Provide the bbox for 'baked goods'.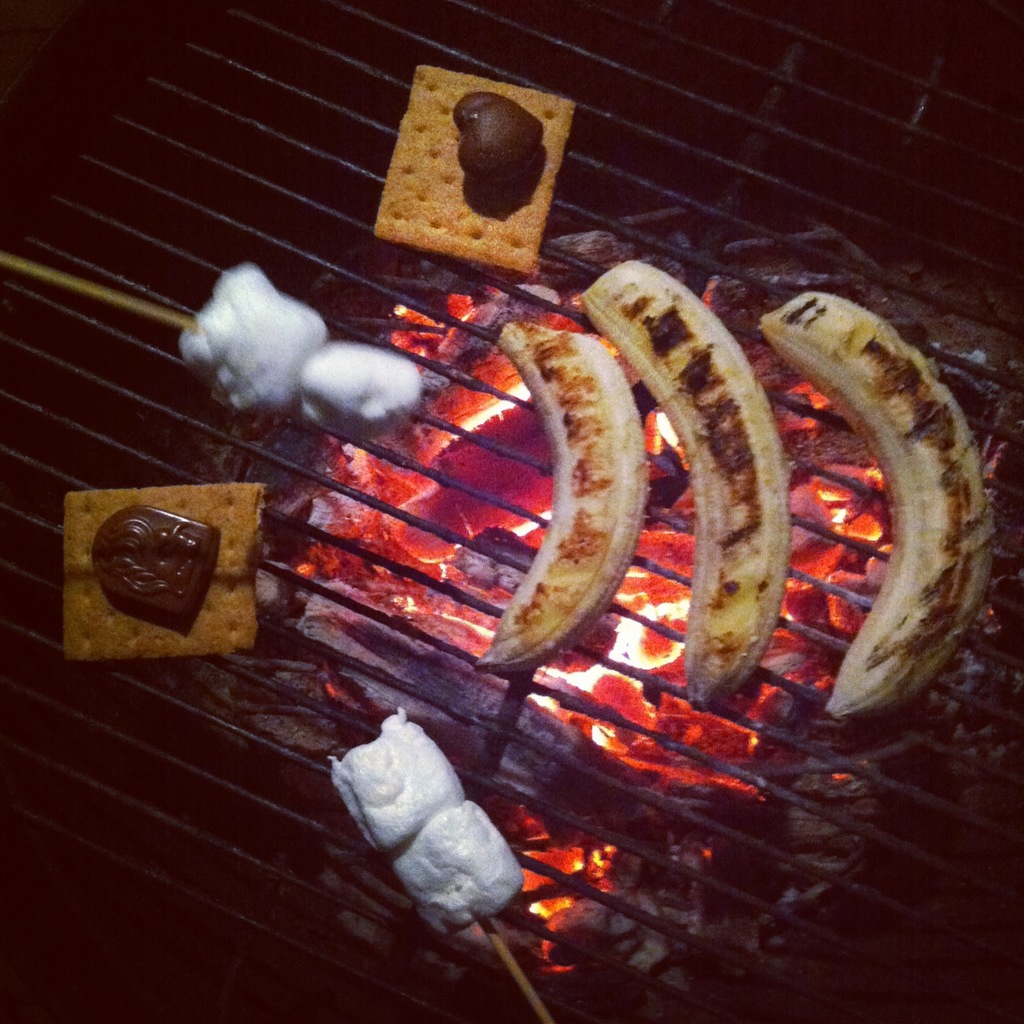
[left=57, top=484, right=262, bottom=662].
